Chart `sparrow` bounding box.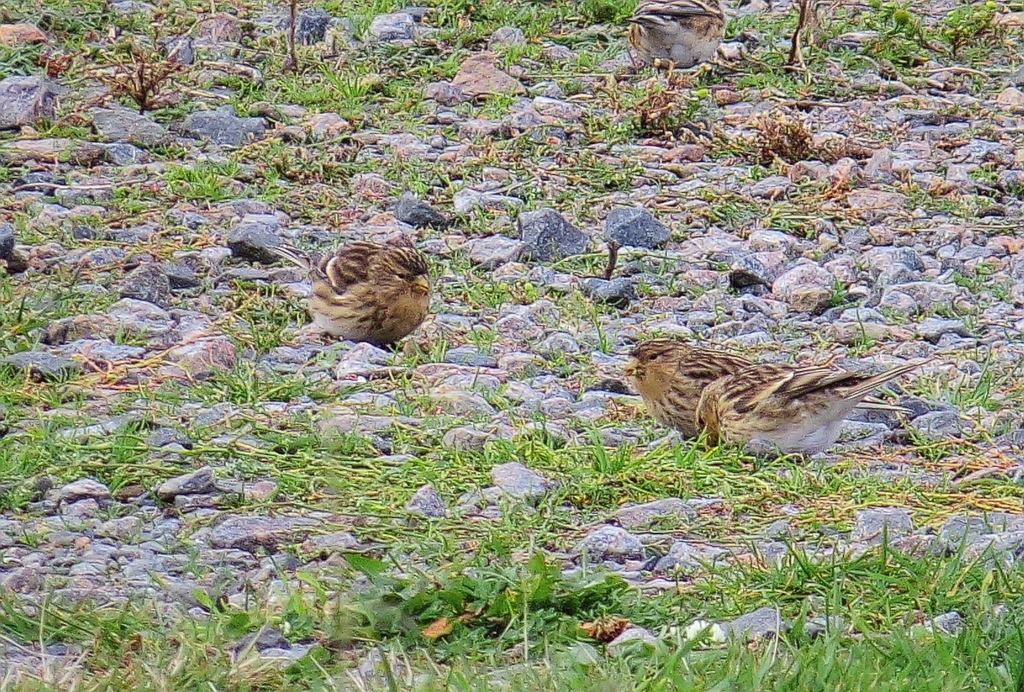
Charted: [620, 334, 748, 442].
